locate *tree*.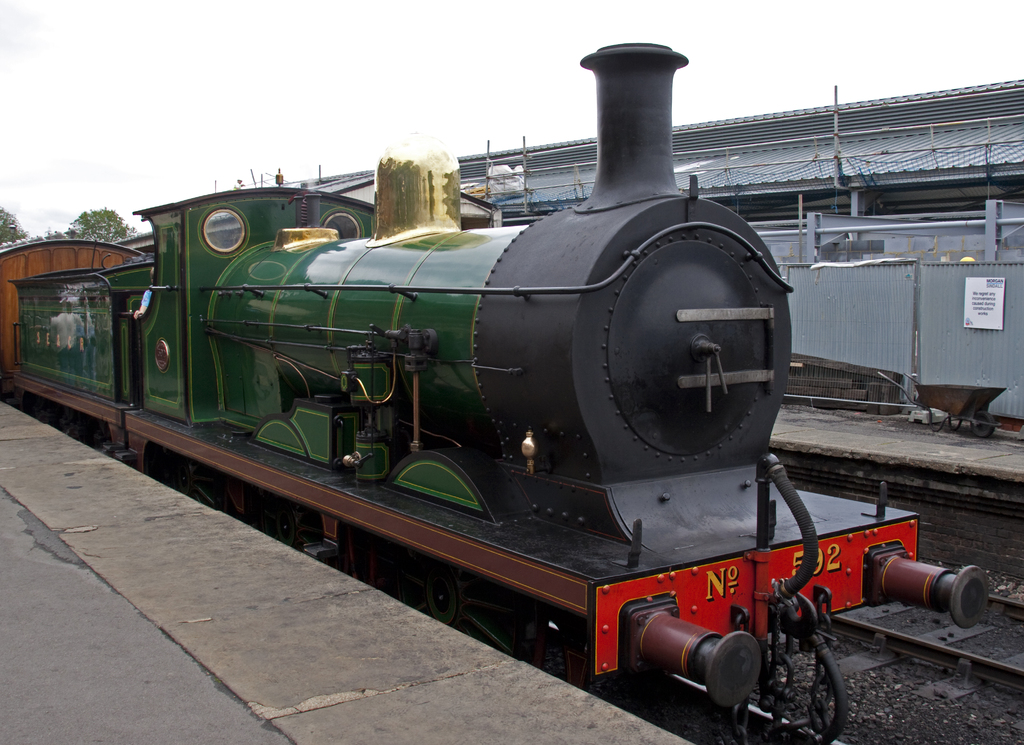
Bounding box: {"left": 51, "top": 209, "right": 140, "bottom": 248}.
